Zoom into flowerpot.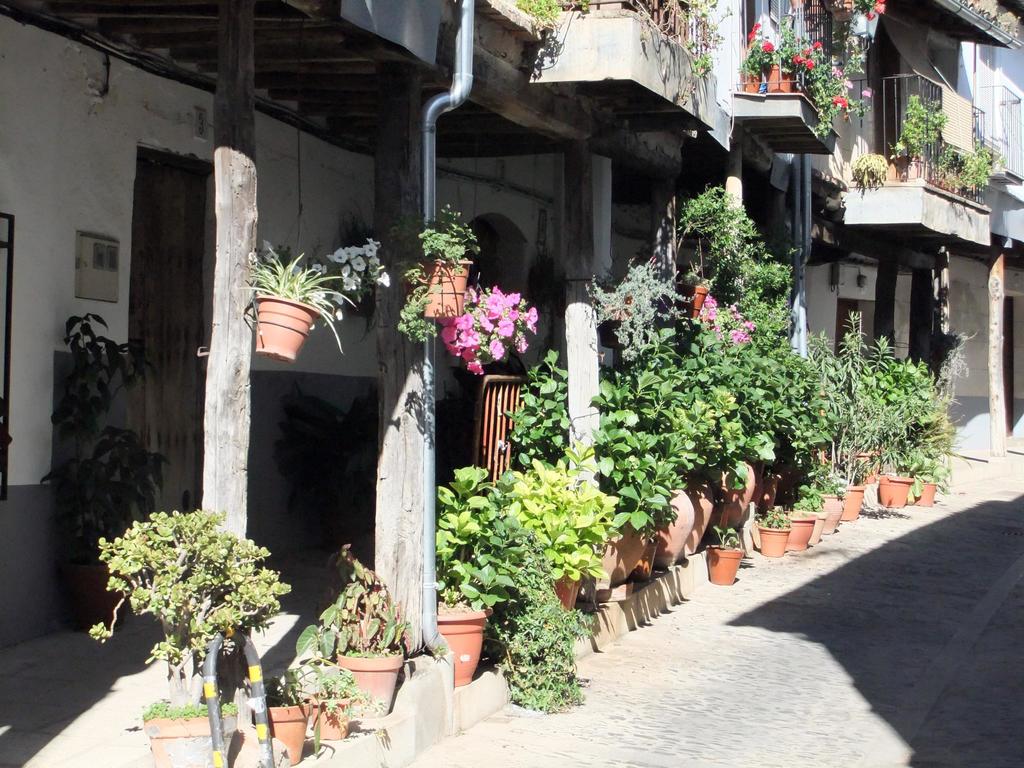
Zoom target: BBox(337, 639, 406, 716).
